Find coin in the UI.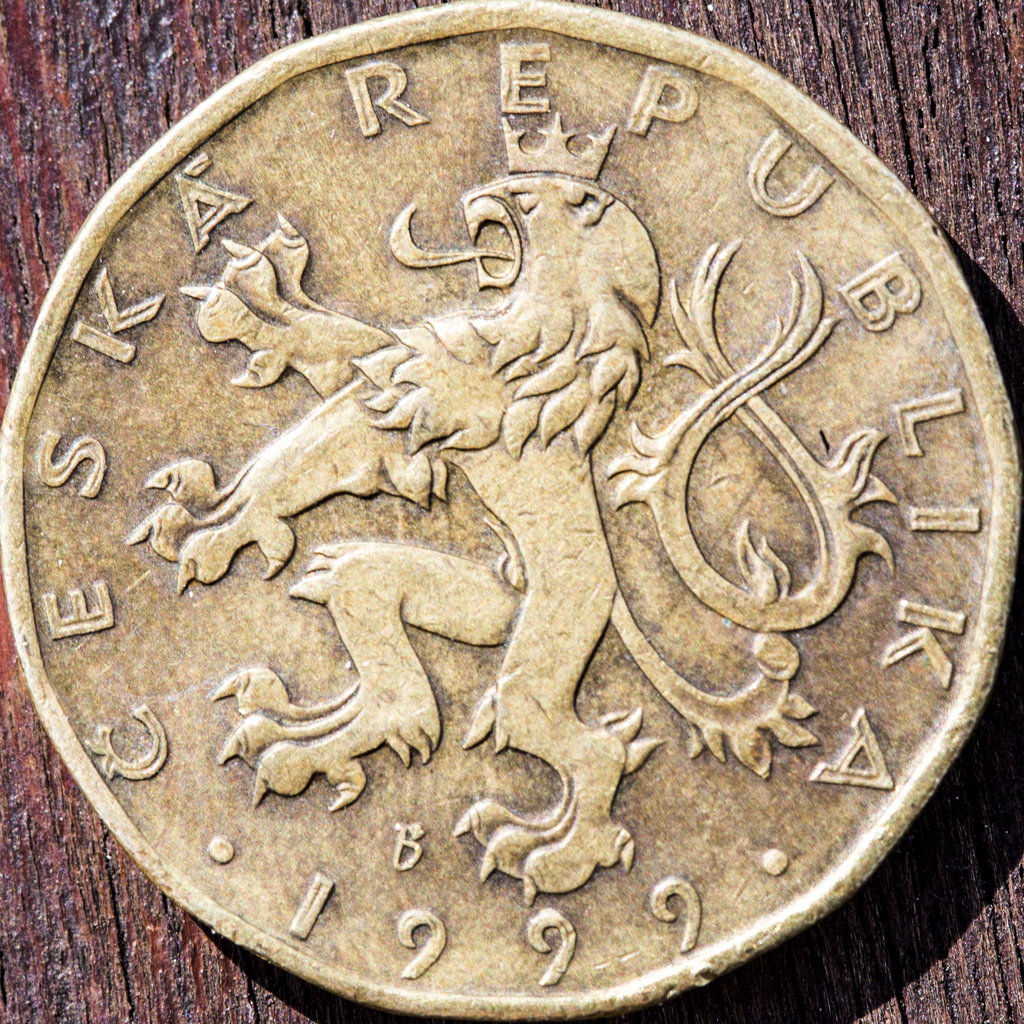
UI element at left=0, top=0, right=1023, bottom=1023.
